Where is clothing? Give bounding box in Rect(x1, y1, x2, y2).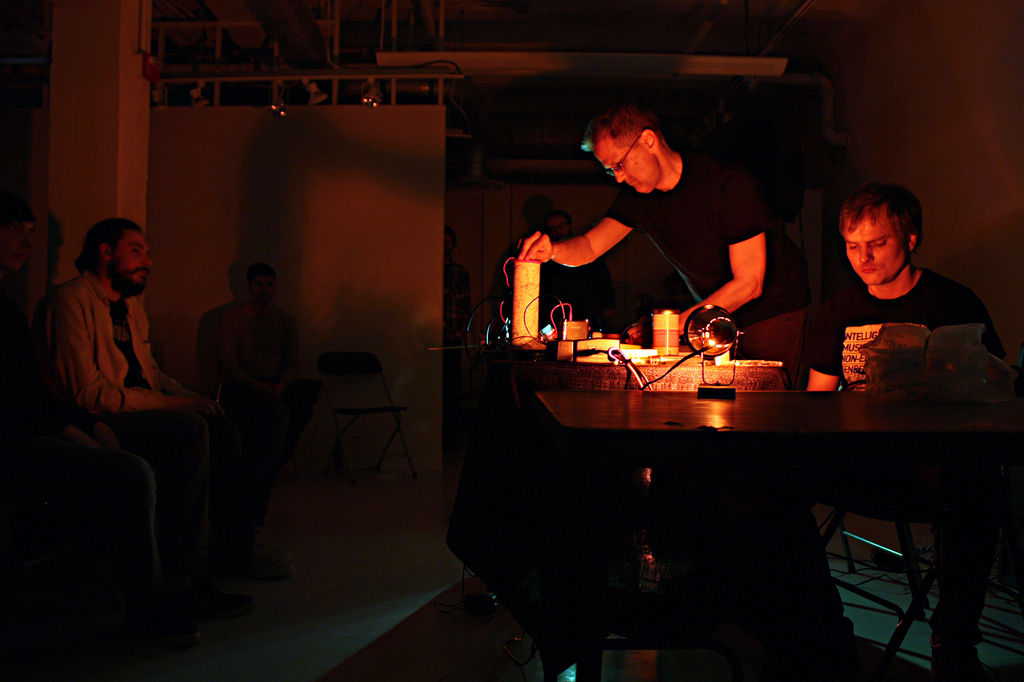
Rect(35, 267, 191, 566).
